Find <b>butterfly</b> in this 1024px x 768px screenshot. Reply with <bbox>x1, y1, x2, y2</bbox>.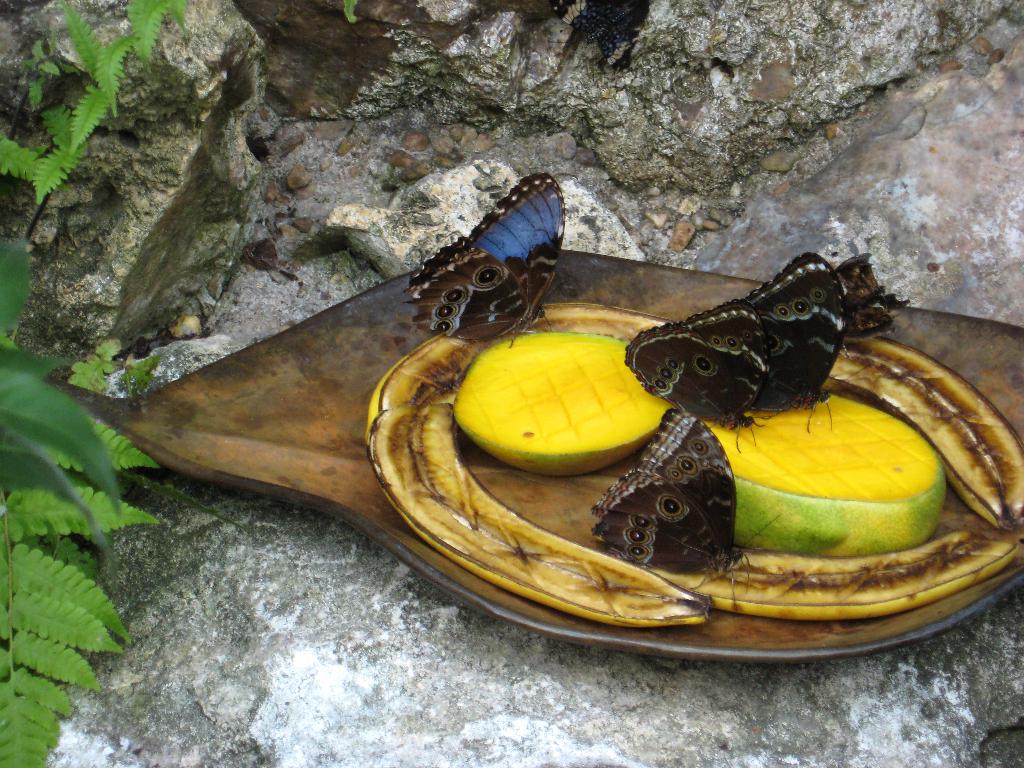
<bbox>621, 251, 867, 424</bbox>.
